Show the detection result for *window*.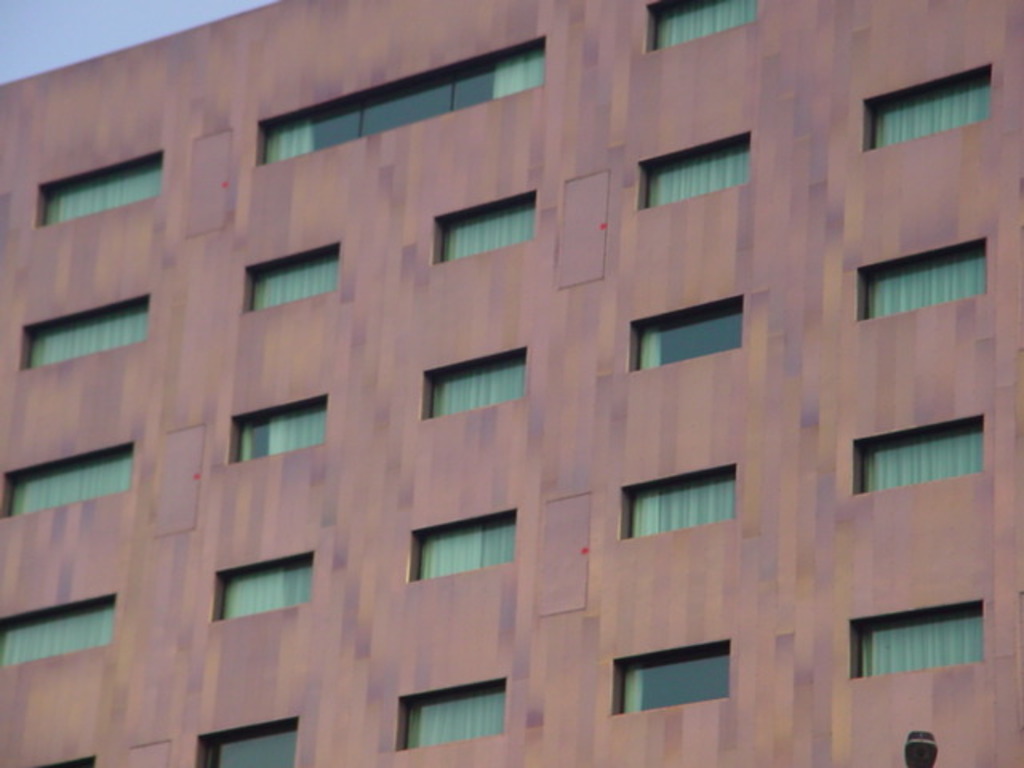
bbox(629, 298, 742, 373).
